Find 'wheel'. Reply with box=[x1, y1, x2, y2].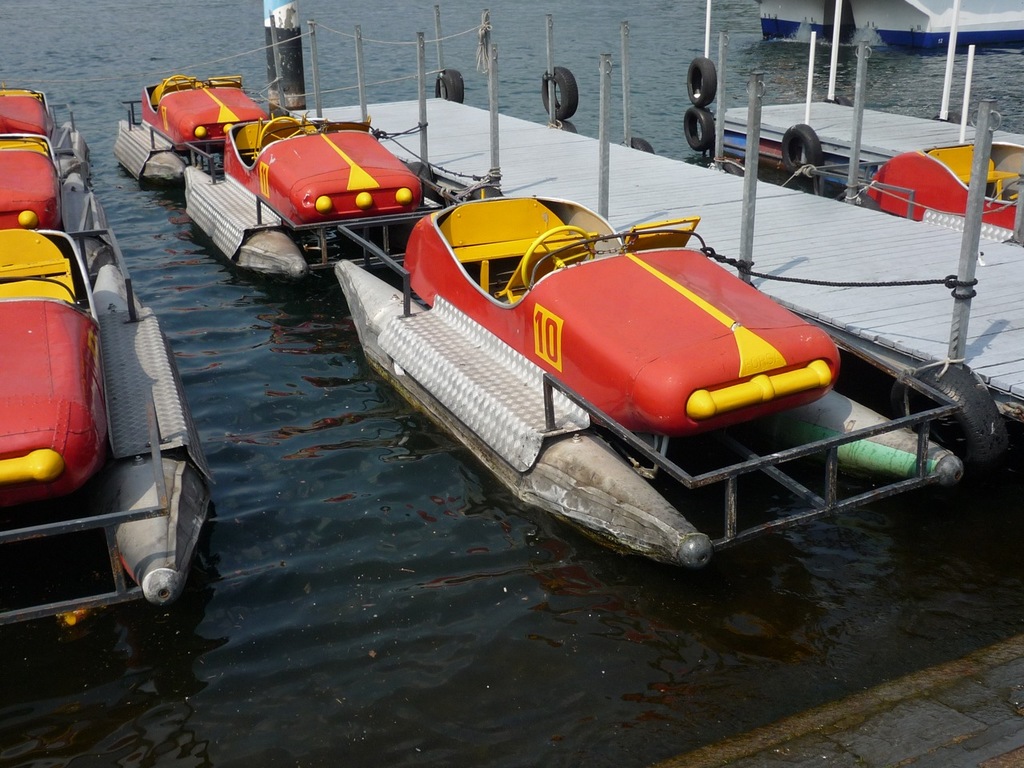
box=[780, 121, 822, 162].
